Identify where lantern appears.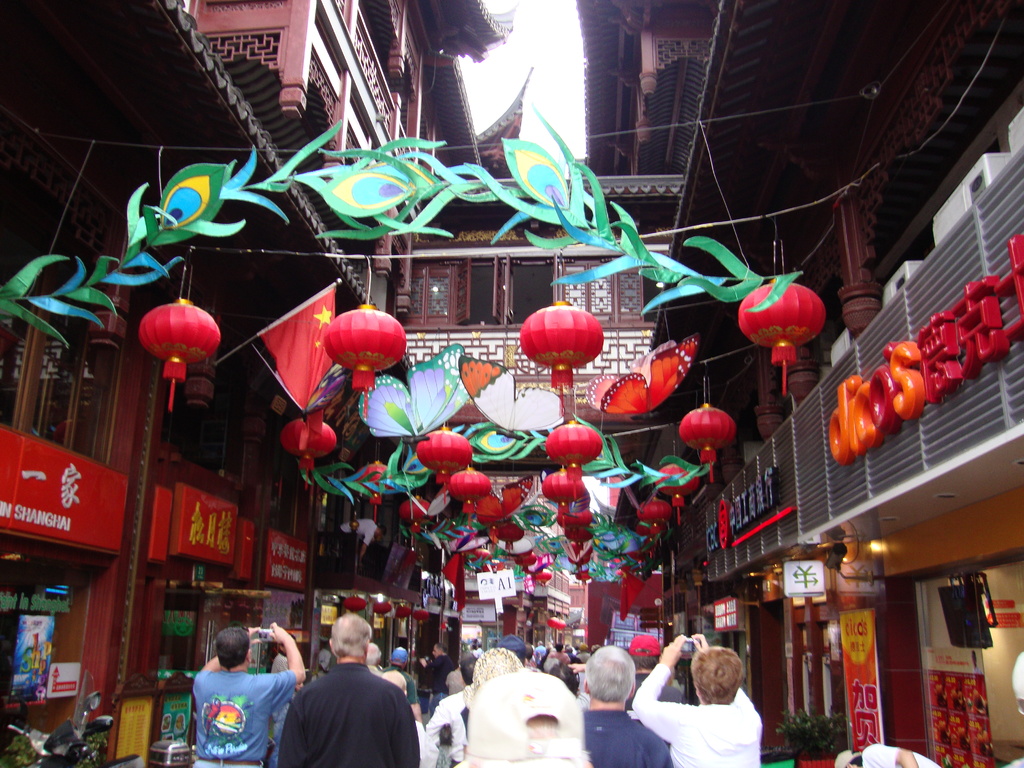
Appears at [left=533, top=568, right=552, bottom=583].
